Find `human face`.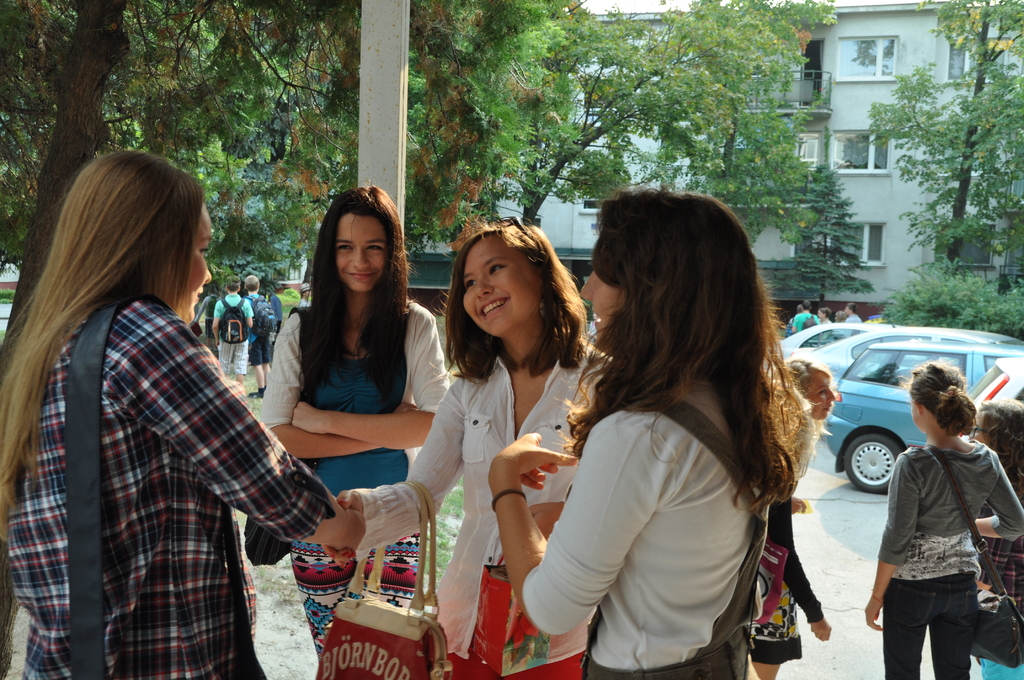
crop(817, 309, 822, 317).
